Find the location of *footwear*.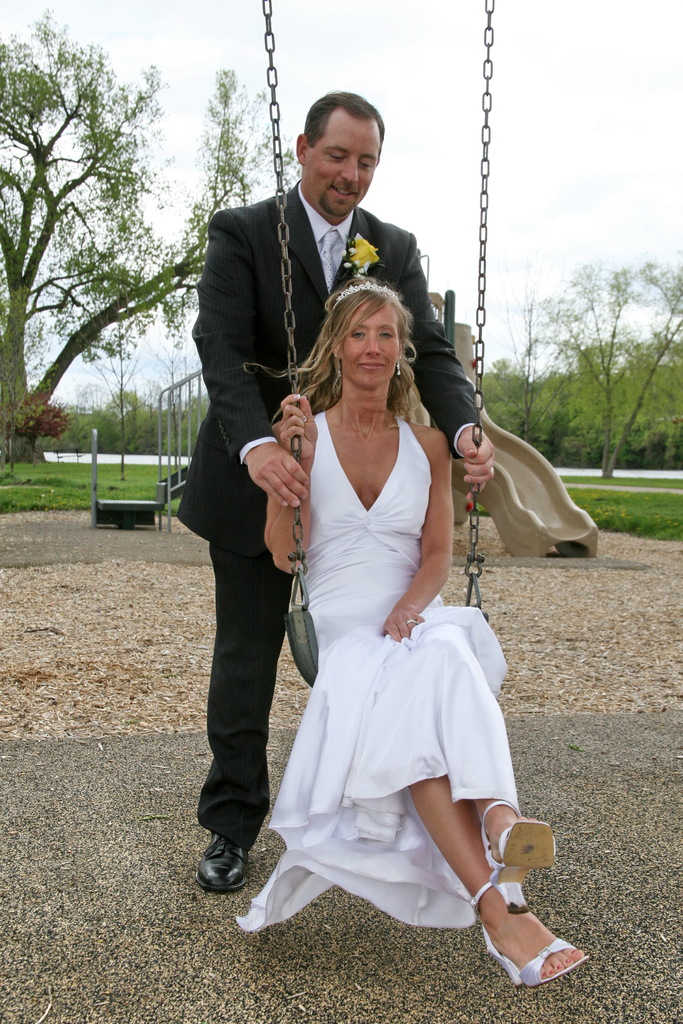
Location: 191,819,252,896.
